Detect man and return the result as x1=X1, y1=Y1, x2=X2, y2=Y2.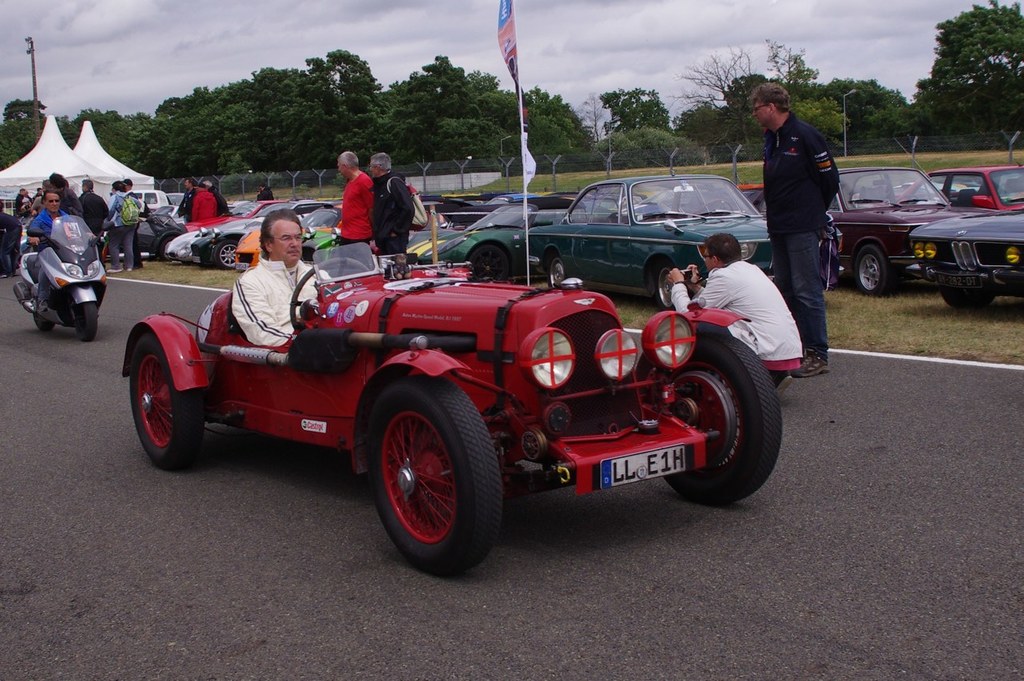
x1=203, y1=181, x2=228, y2=217.
